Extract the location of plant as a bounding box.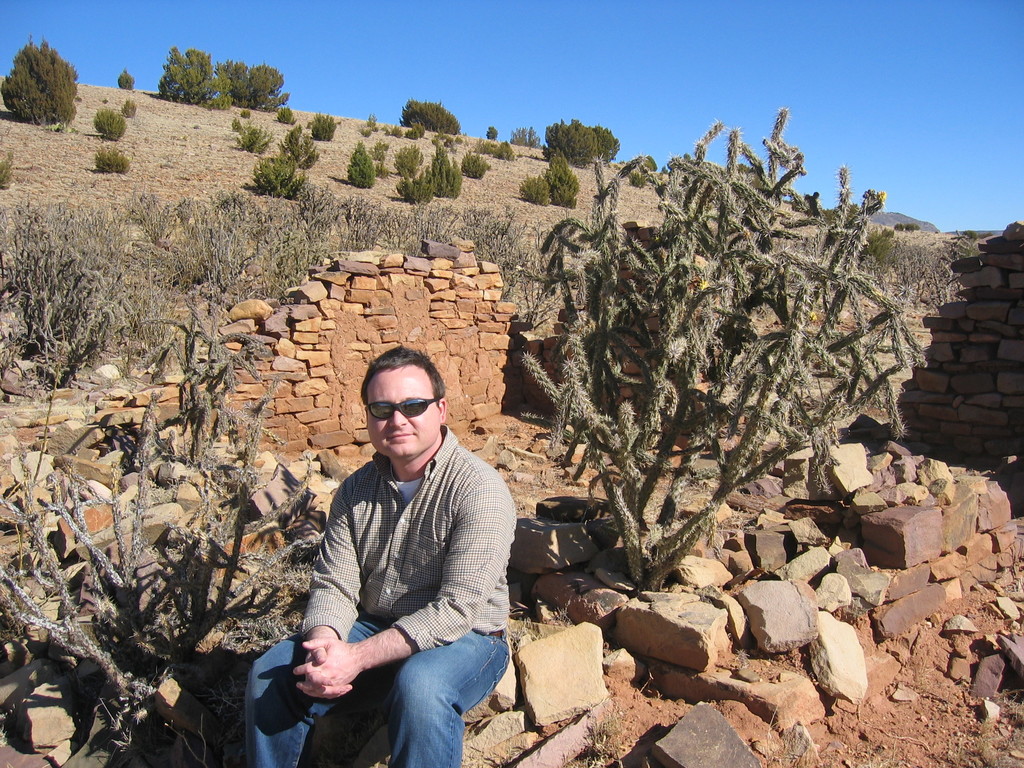
select_region(399, 92, 460, 142).
